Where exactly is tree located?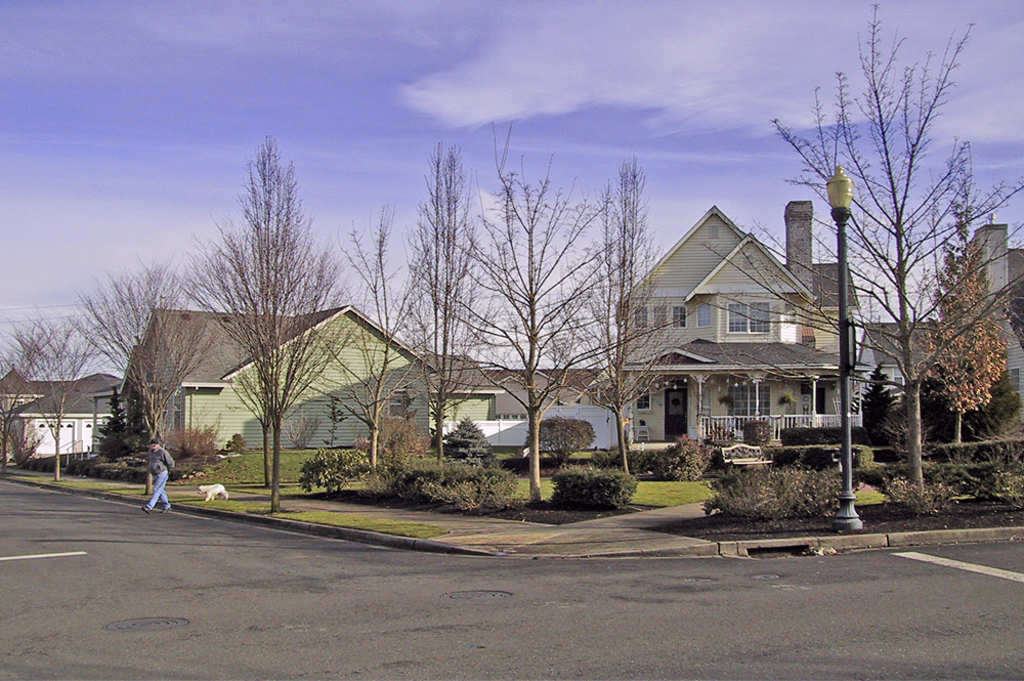
Its bounding box is [left=67, top=260, right=218, bottom=453].
